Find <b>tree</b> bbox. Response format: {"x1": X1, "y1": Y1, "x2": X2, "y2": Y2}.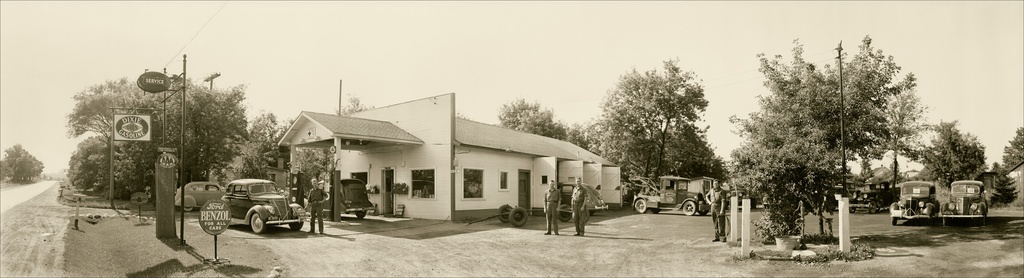
{"x1": 852, "y1": 80, "x2": 945, "y2": 181}.
